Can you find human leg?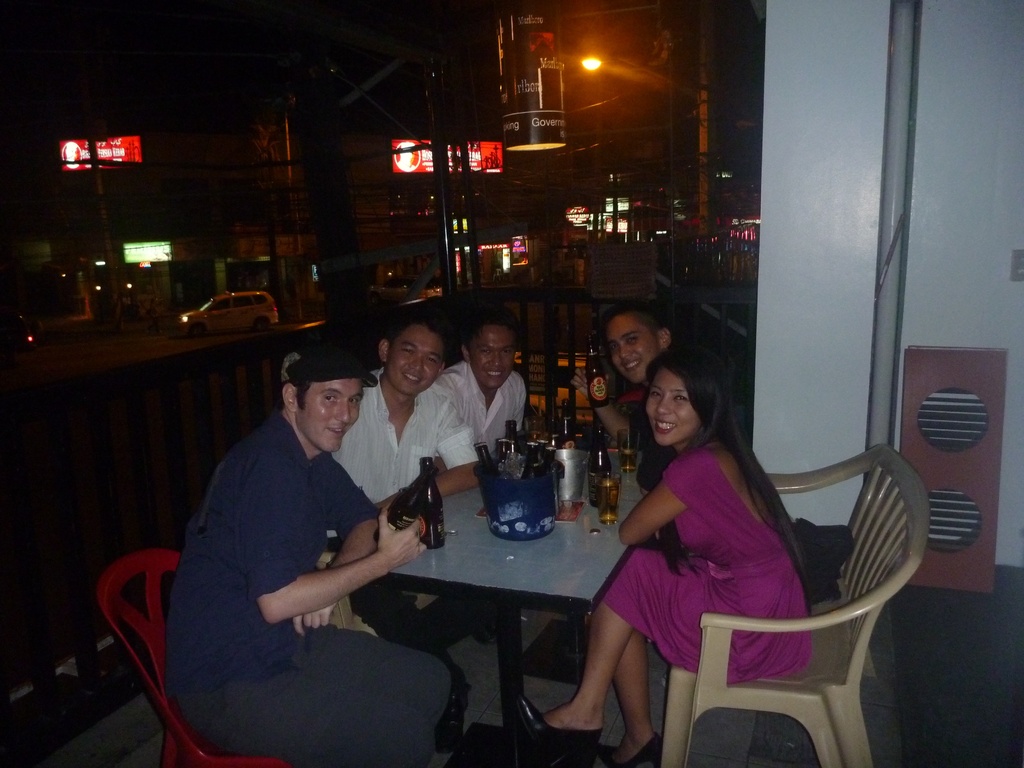
Yes, bounding box: 170 664 429 767.
